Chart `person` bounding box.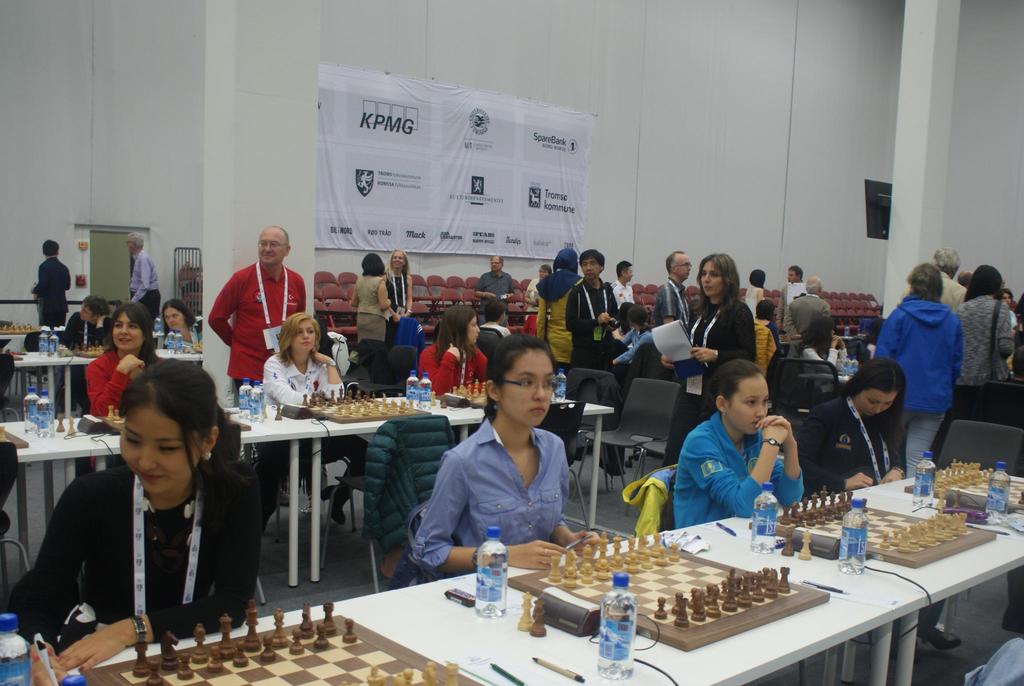
Charted: x1=35 y1=238 x2=69 y2=329.
